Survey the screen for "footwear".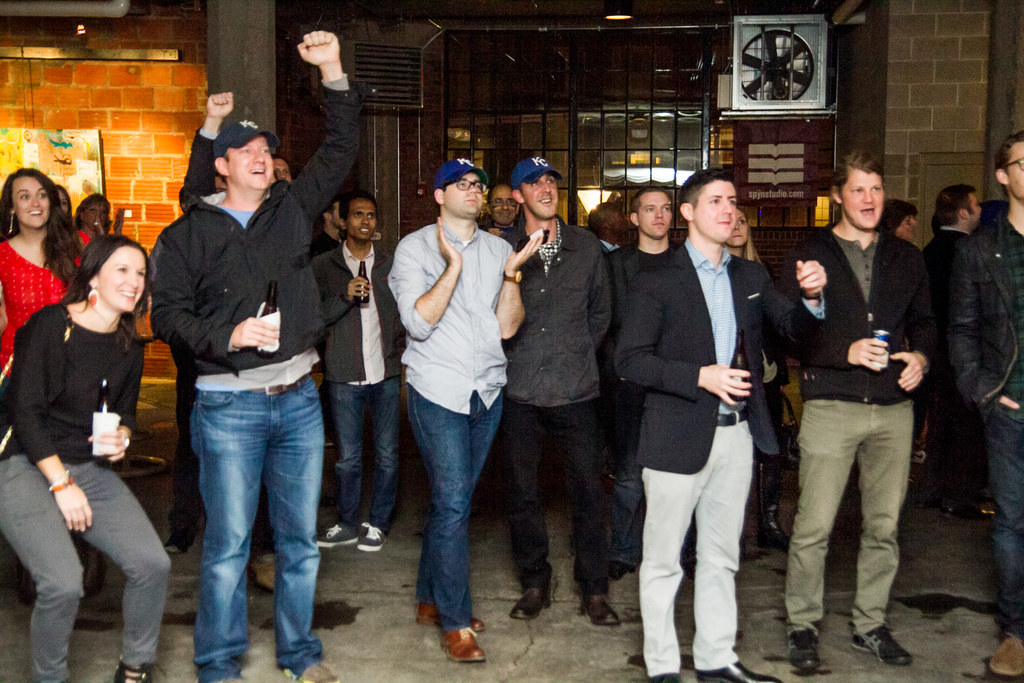
Survey found: bbox(788, 633, 825, 672).
